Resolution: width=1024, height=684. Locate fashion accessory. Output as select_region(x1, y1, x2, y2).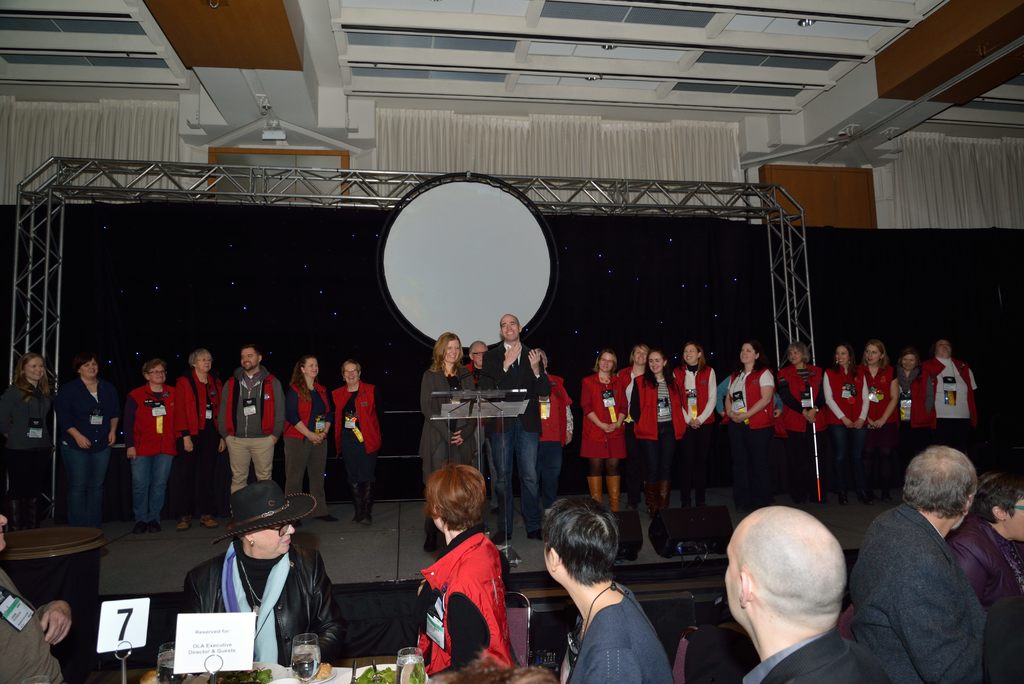
select_region(657, 478, 673, 512).
